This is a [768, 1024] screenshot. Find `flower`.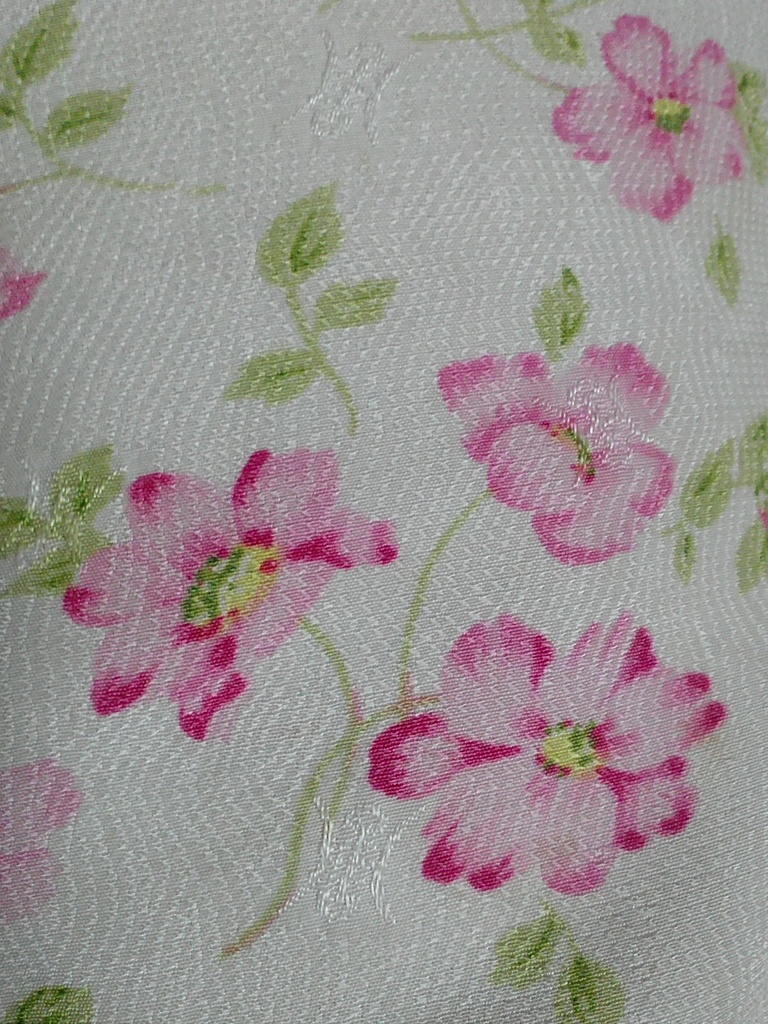
Bounding box: box=[65, 445, 399, 742].
